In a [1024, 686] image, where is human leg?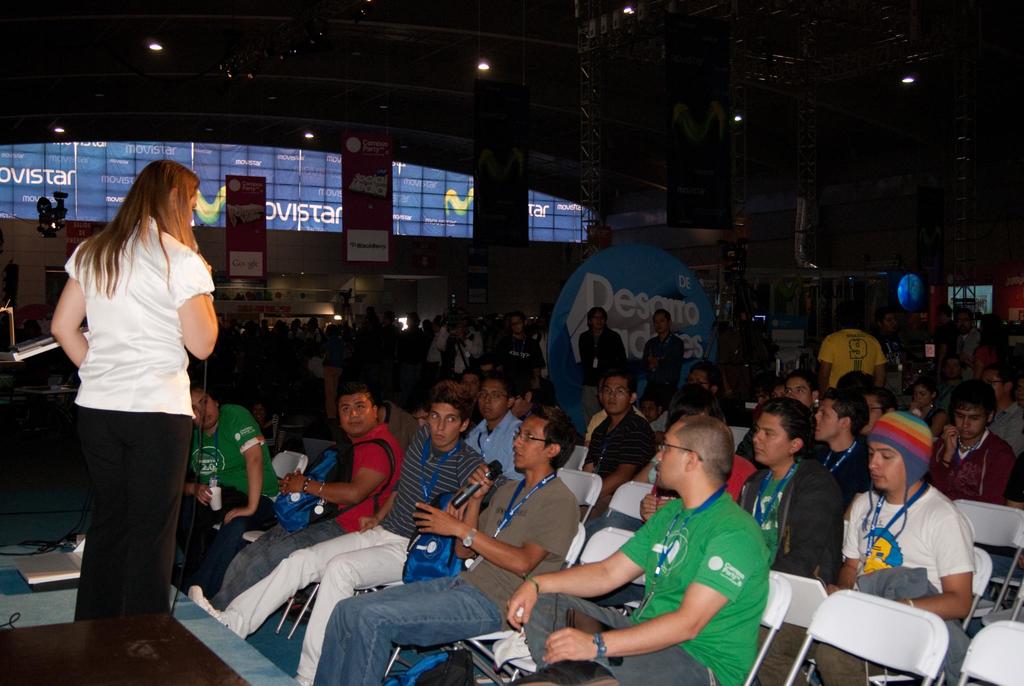
607,642,708,685.
